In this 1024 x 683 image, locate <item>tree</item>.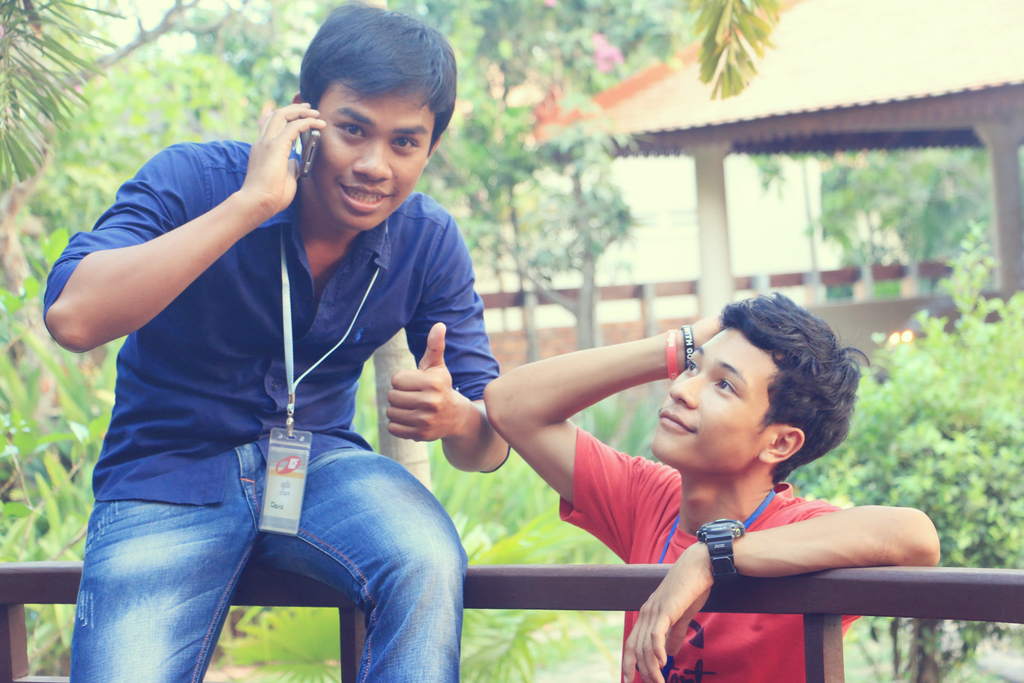
Bounding box: {"left": 797, "top": 283, "right": 1023, "bottom": 682}.
